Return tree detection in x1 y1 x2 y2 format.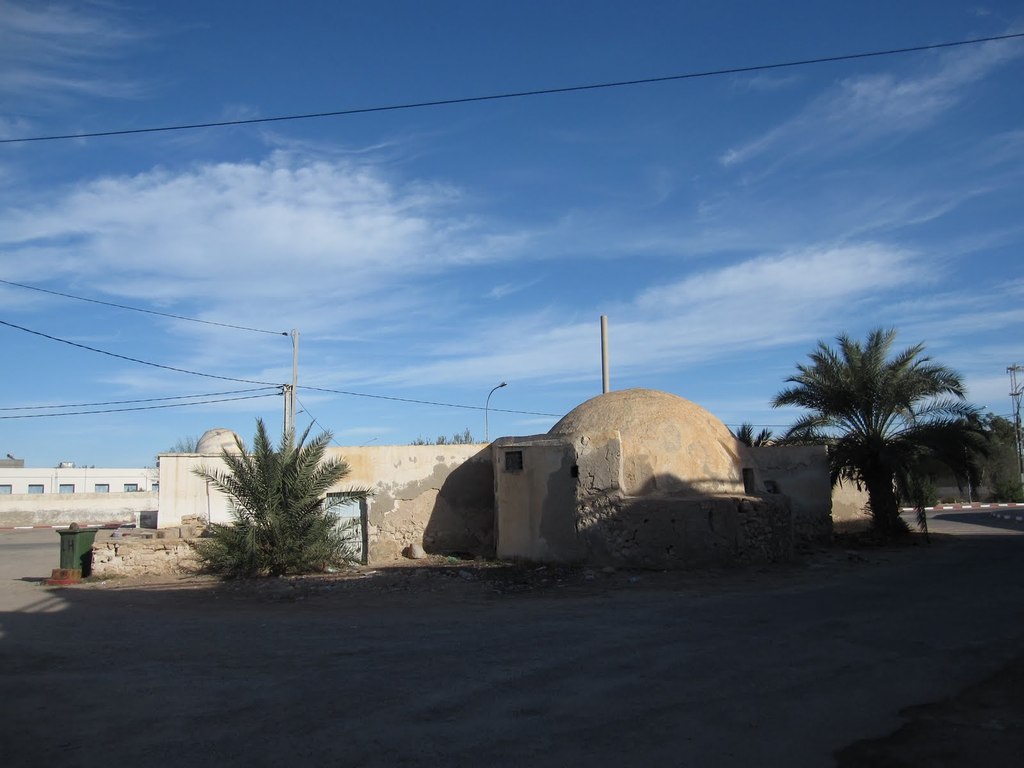
730 422 769 447.
